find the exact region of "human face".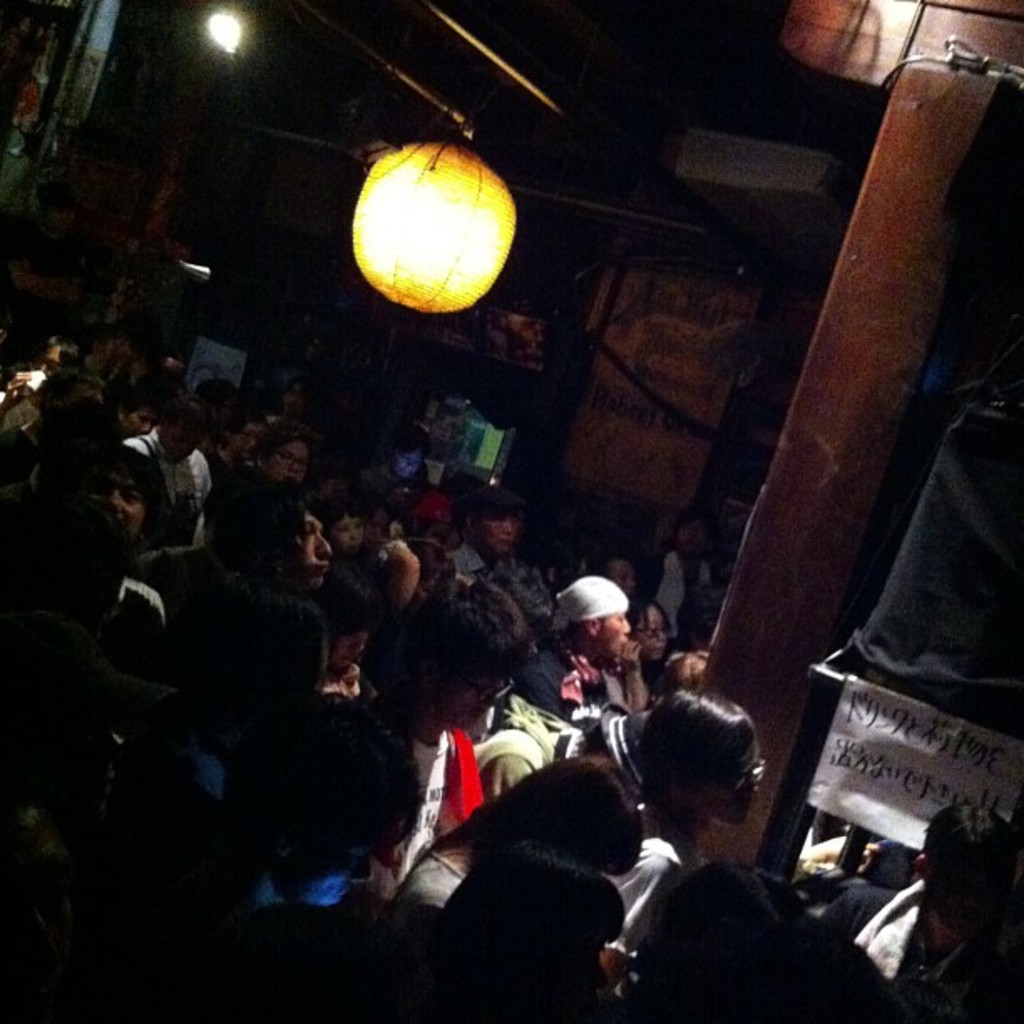
Exact region: box(269, 445, 305, 487).
